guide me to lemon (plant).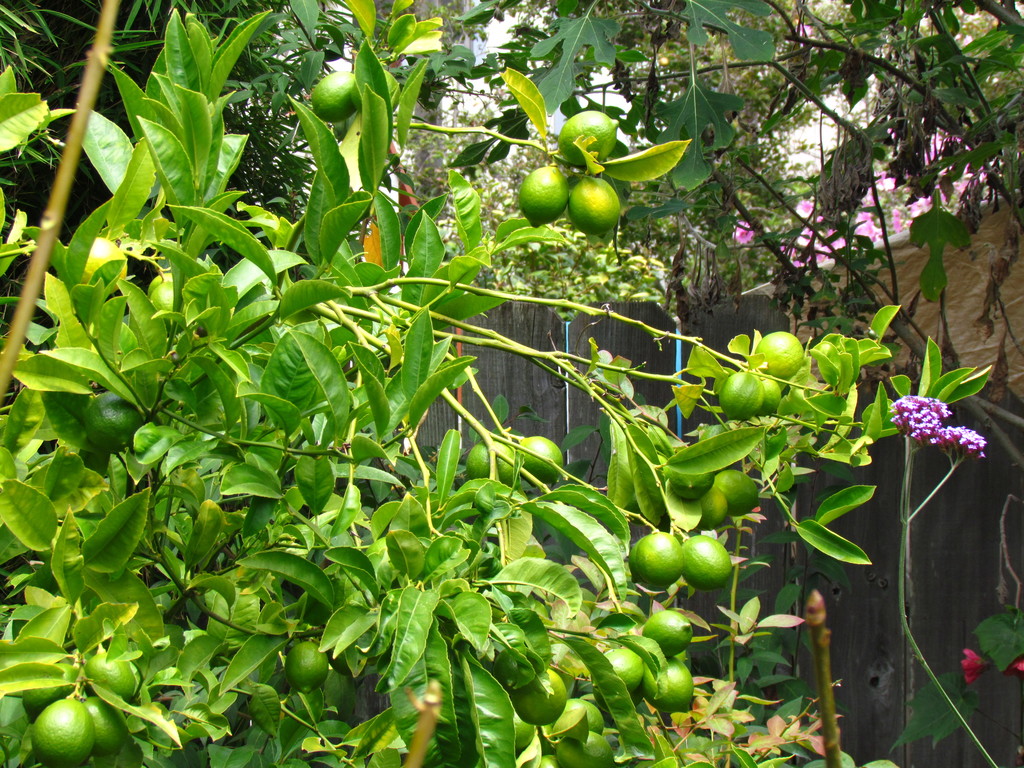
Guidance: x1=719, y1=468, x2=758, y2=515.
